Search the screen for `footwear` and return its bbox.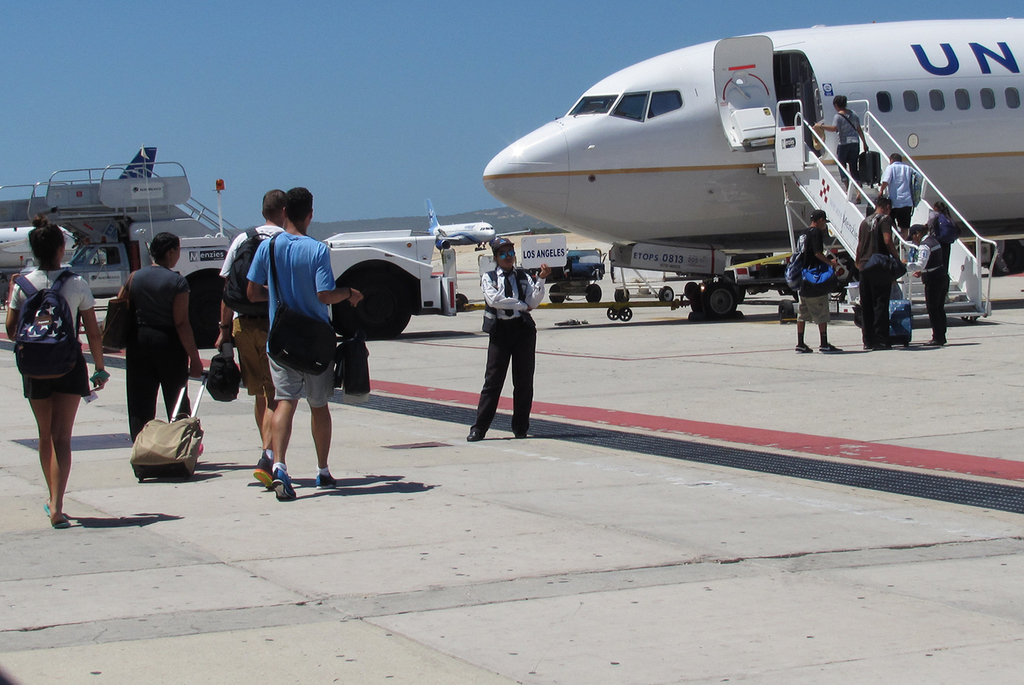
Found: (x1=42, y1=497, x2=54, y2=516).
